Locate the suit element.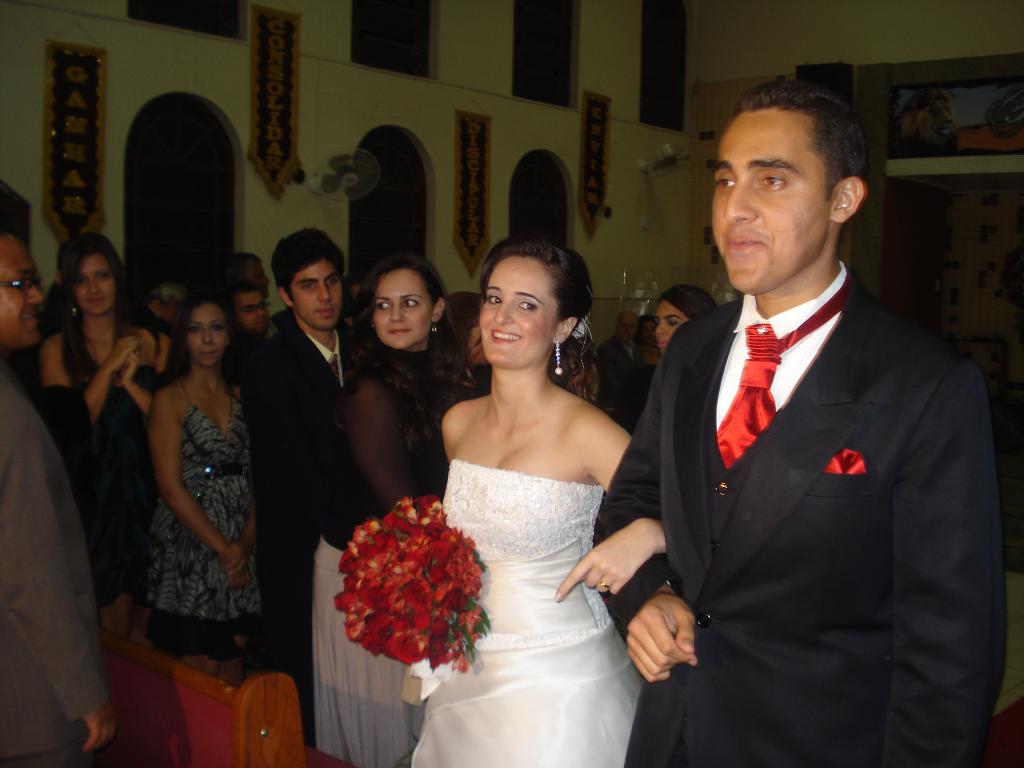
Element bbox: box(0, 373, 108, 767).
